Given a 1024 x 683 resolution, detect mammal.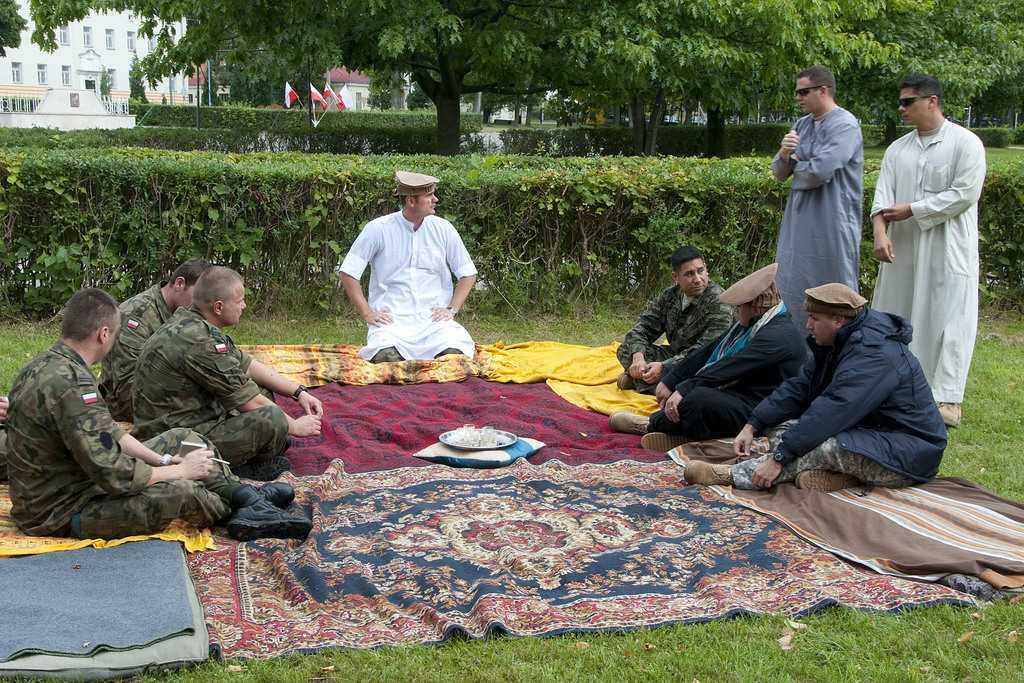
x1=772, y1=63, x2=867, y2=360.
